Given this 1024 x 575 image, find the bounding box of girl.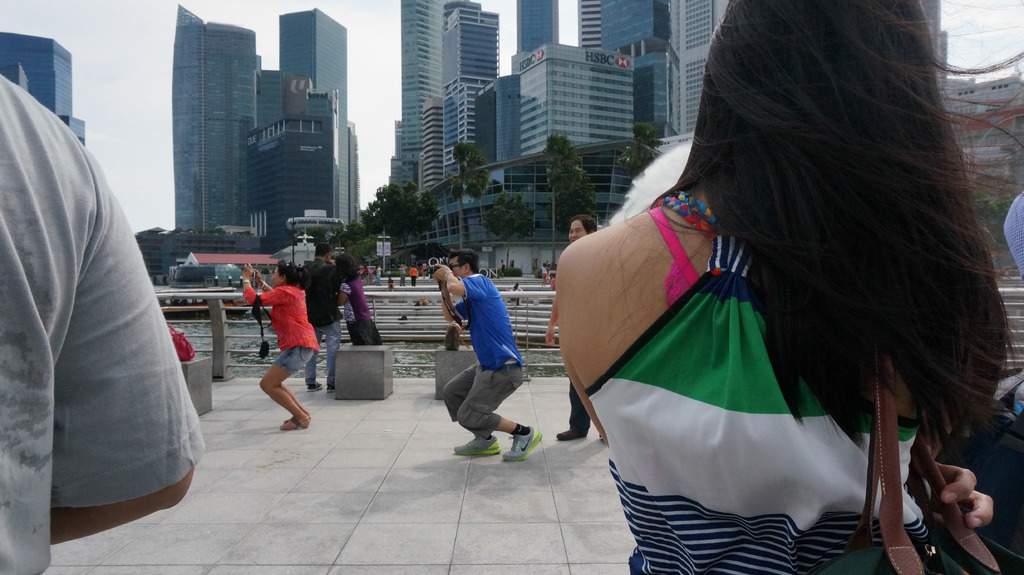
x1=556, y1=0, x2=1020, y2=572.
